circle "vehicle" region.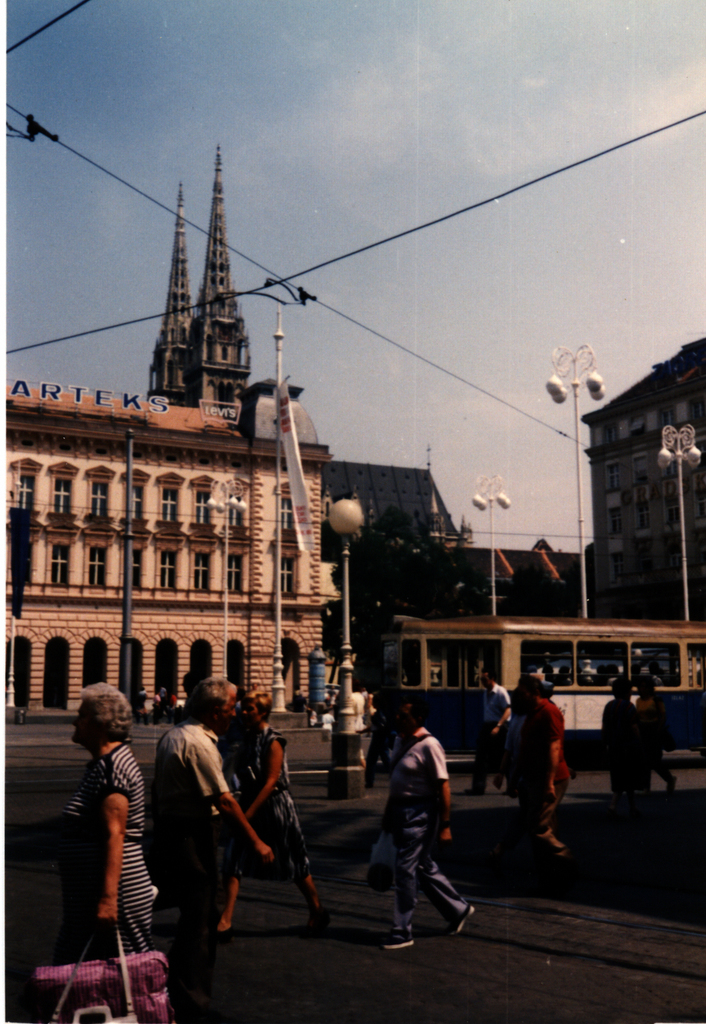
Region: bbox=[381, 616, 705, 761].
